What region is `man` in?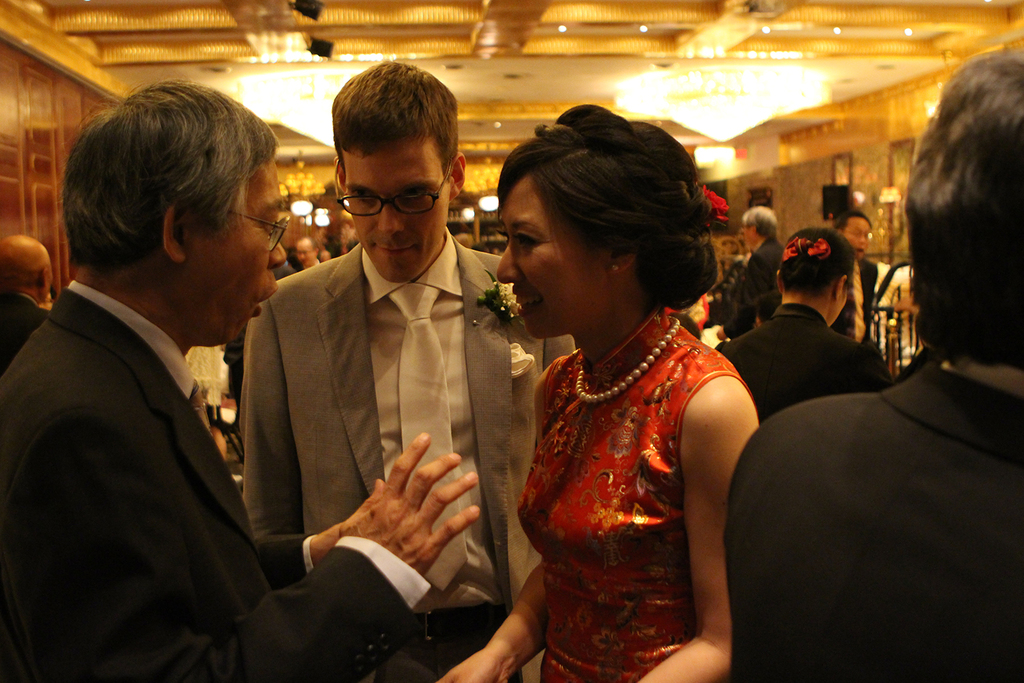
0,77,481,682.
